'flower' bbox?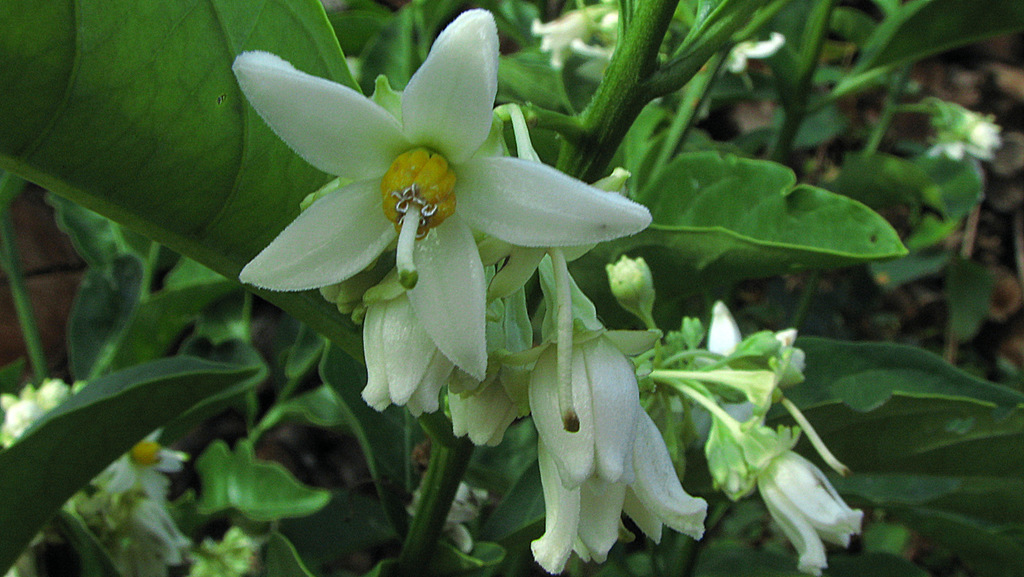
Rect(760, 455, 861, 576)
